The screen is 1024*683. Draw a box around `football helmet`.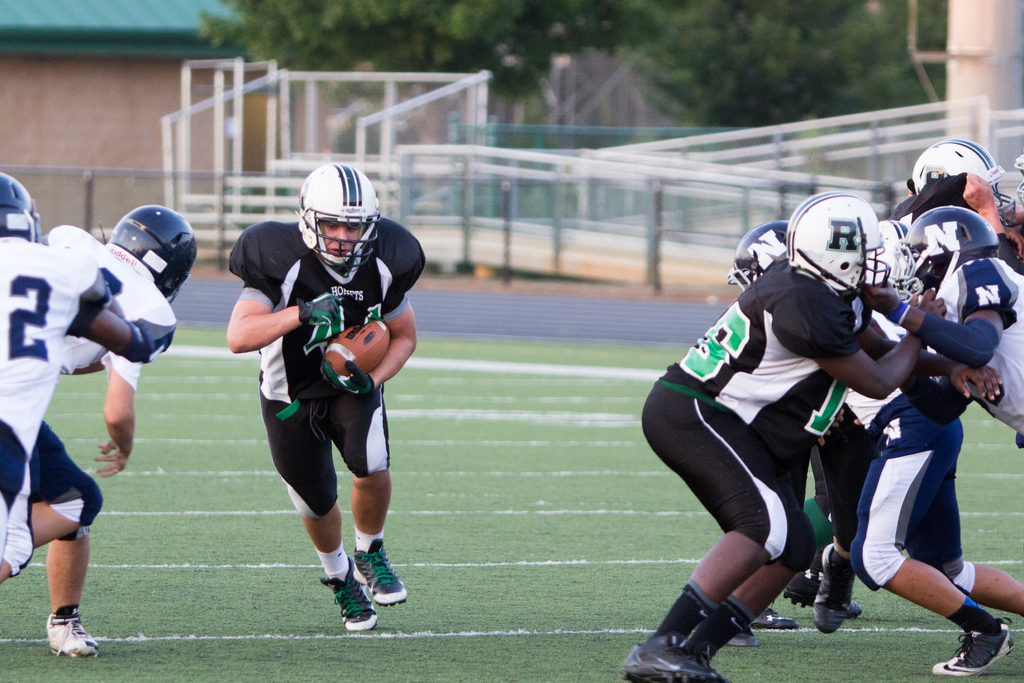
locate(0, 173, 52, 248).
